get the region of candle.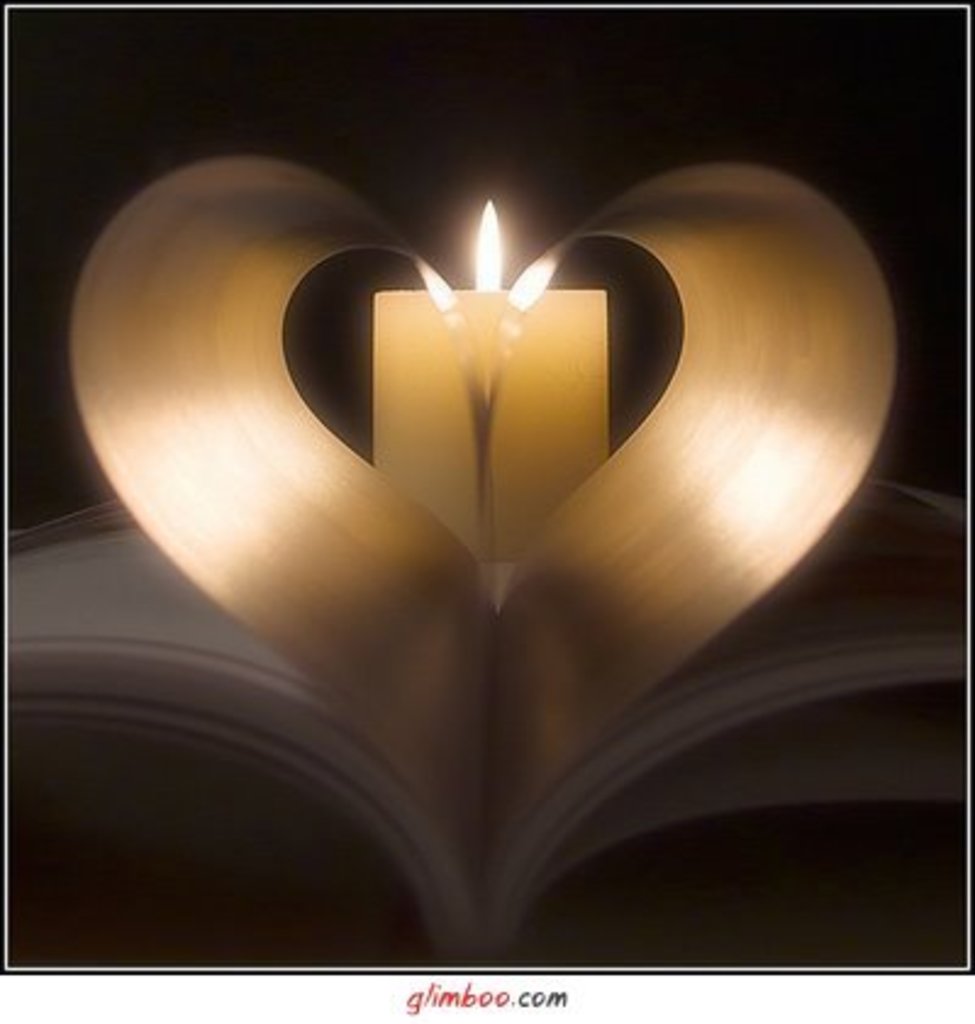
{"left": 361, "top": 180, "right": 622, "bottom": 568}.
